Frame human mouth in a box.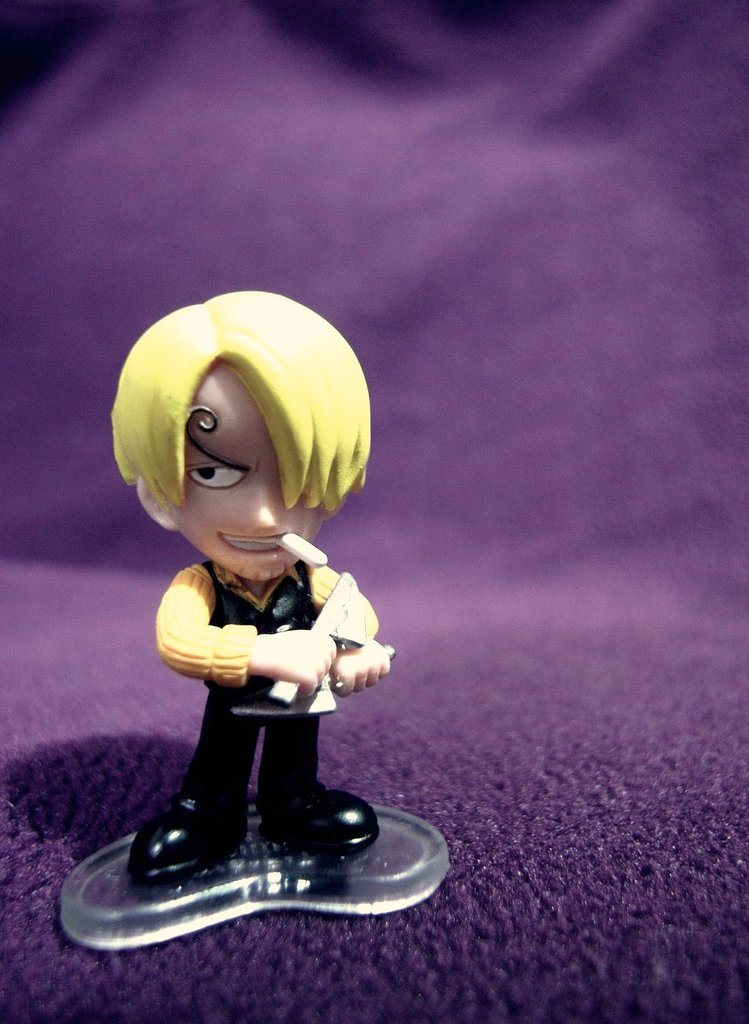
x1=217 y1=534 x2=288 y2=559.
